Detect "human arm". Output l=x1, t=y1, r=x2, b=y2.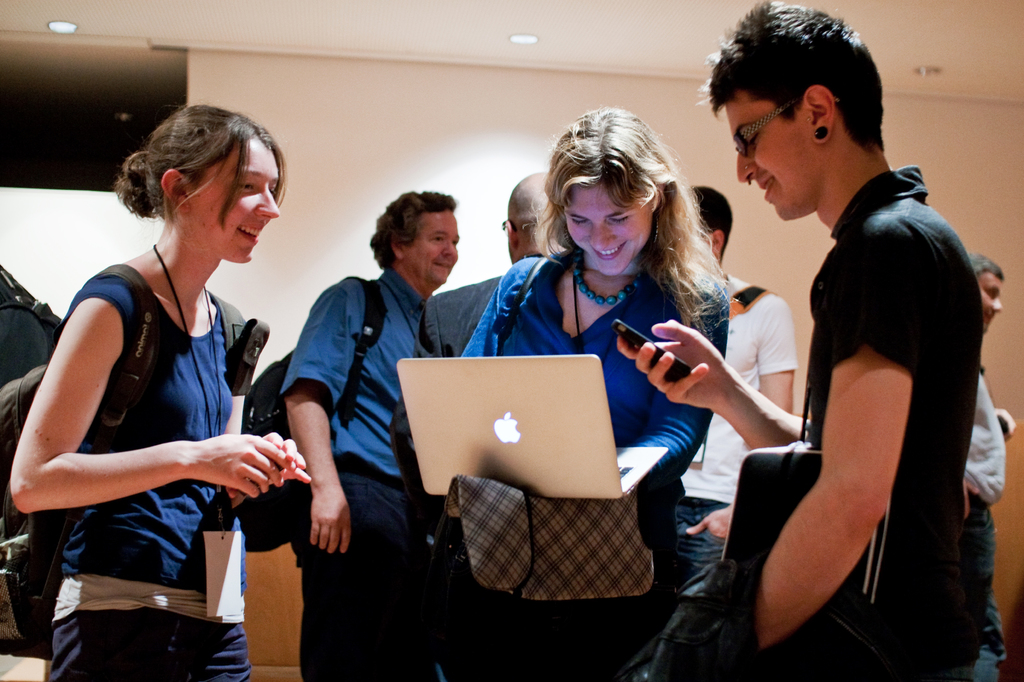
l=751, t=205, r=927, b=654.
